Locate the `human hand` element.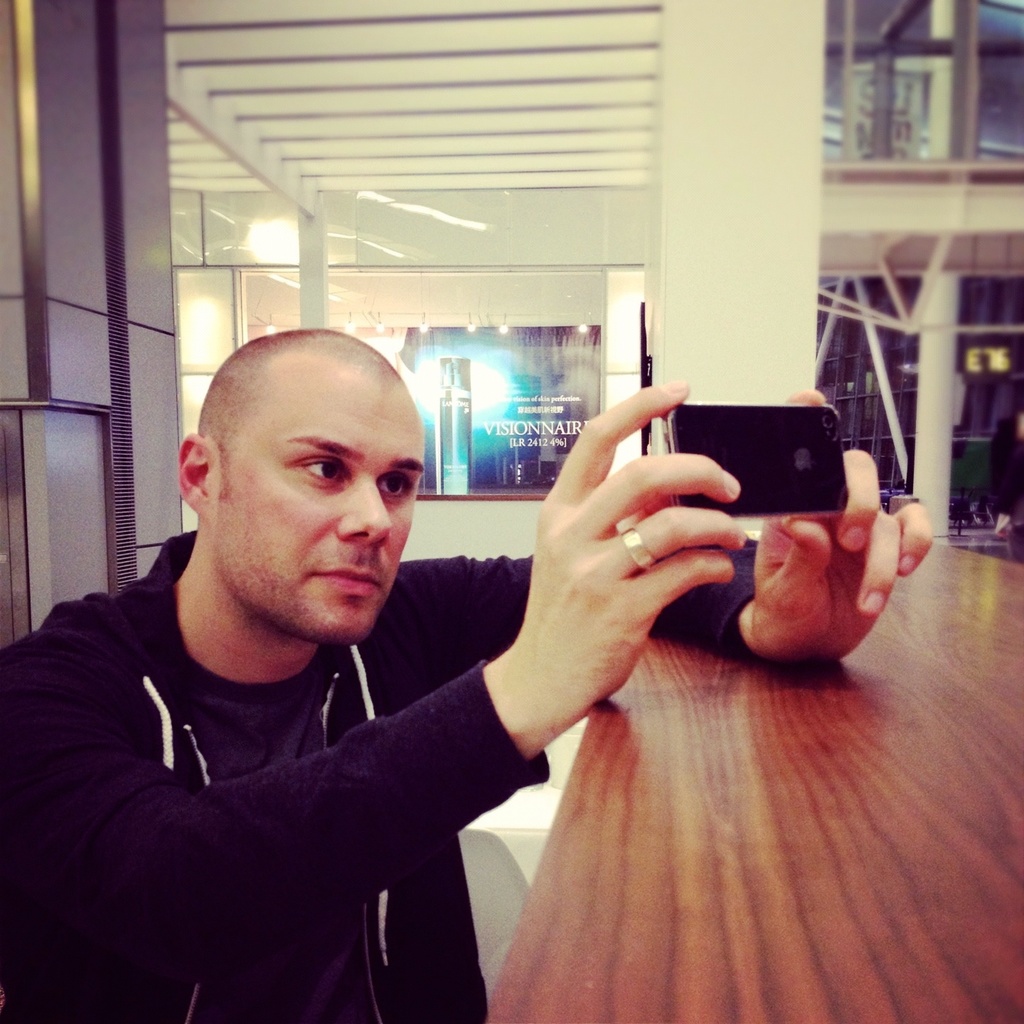
Element bbox: pyautogui.locateOnScreen(503, 406, 750, 771).
